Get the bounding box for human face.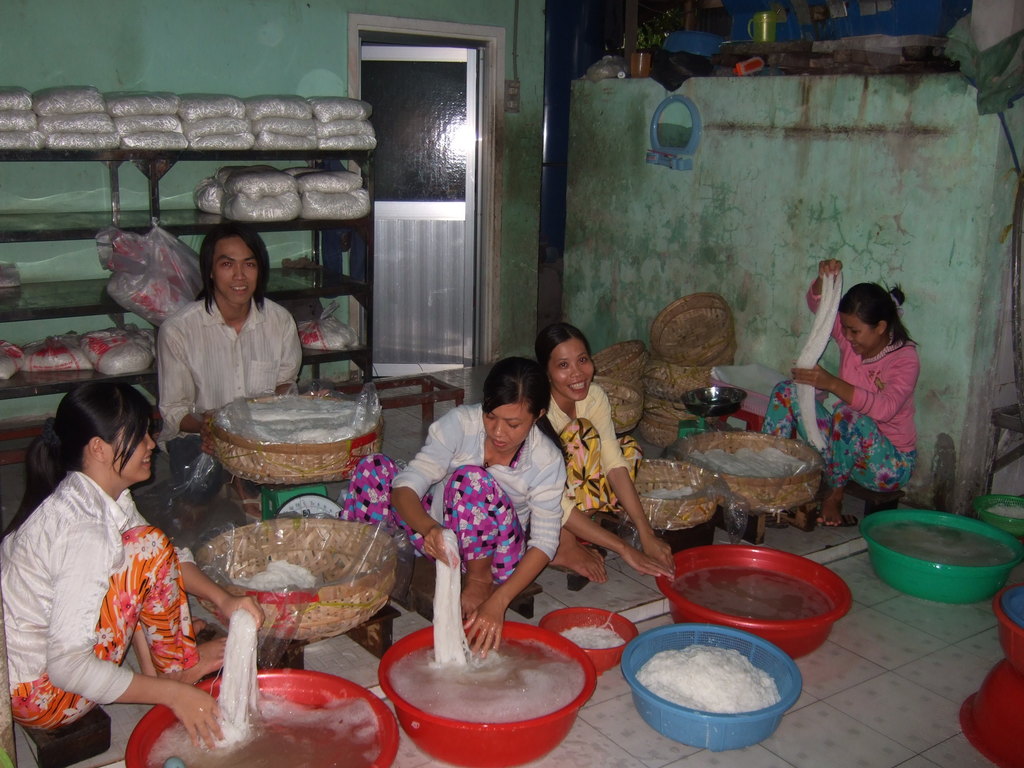
[x1=480, y1=403, x2=533, y2=452].
